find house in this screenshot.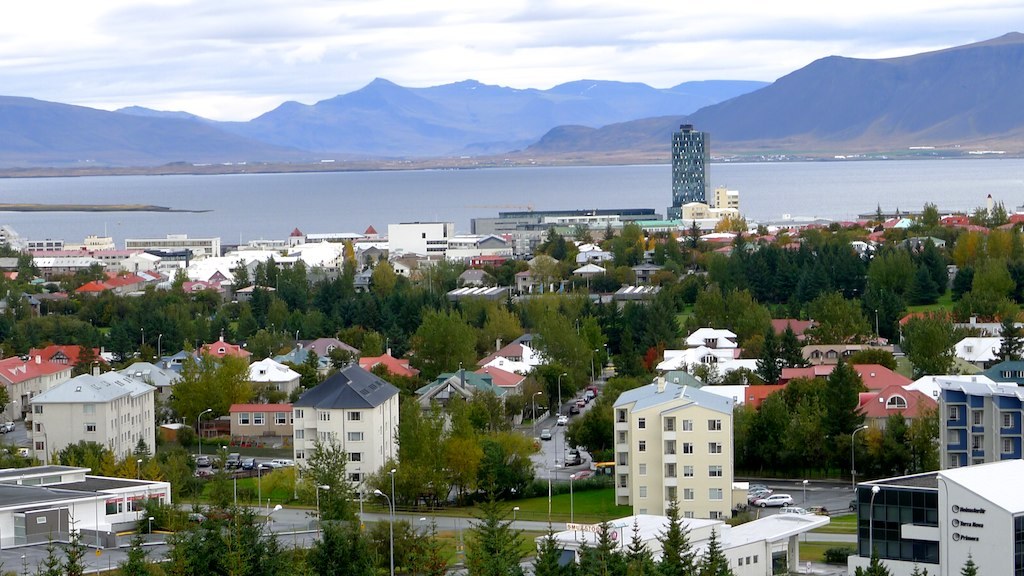
The bounding box for house is box=[28, 365, 162, 456].
